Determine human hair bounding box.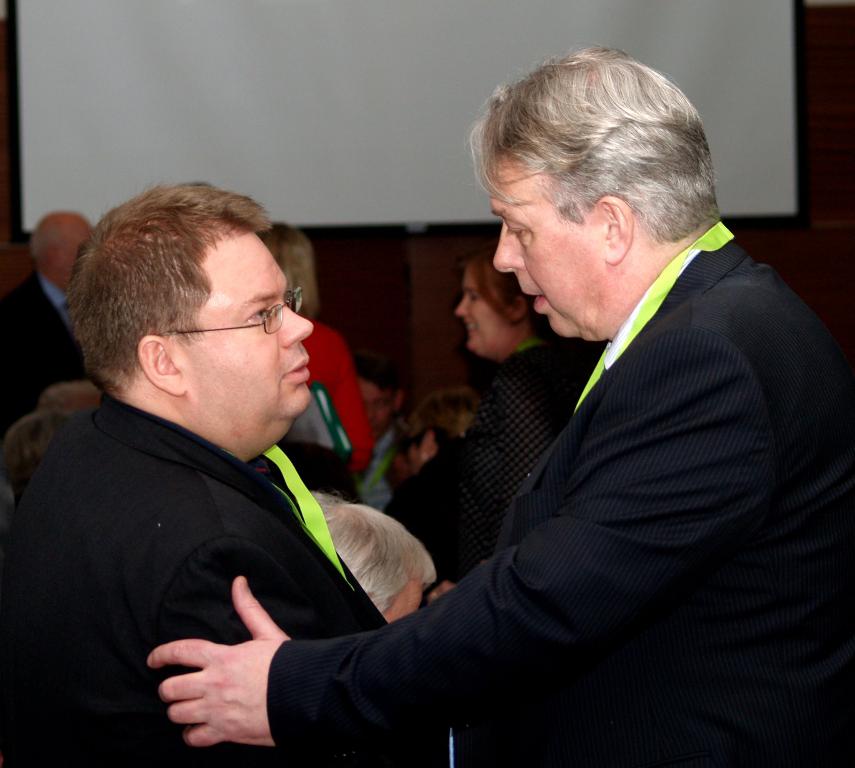
Determined: x1=351, y1=355, x2=401, y2=392.
